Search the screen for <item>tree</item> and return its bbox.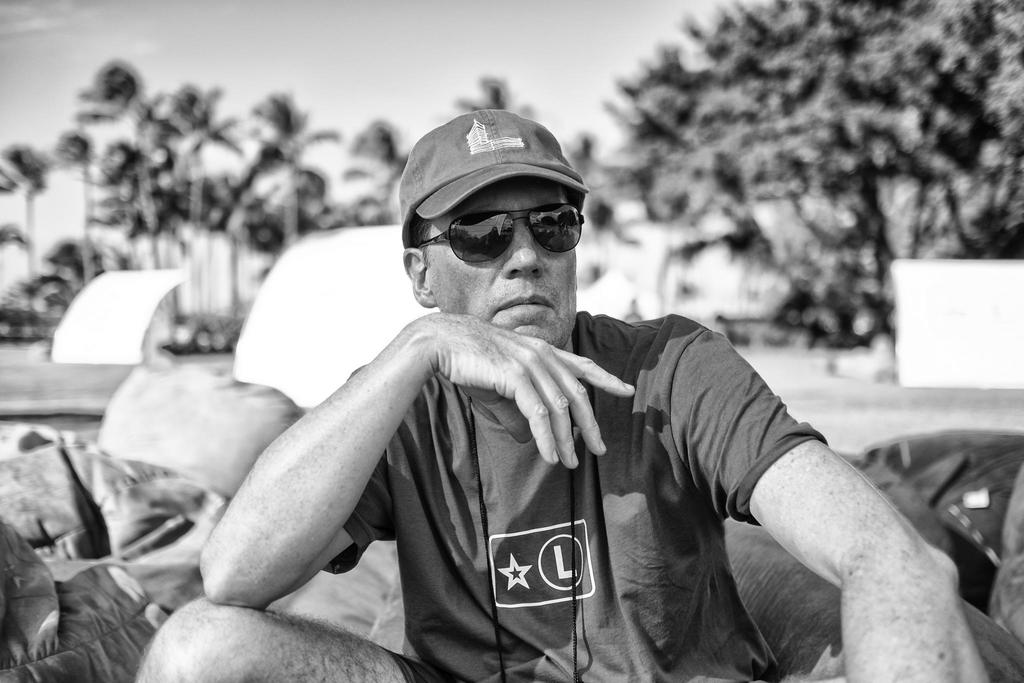
Found: (x1=0, y1=140, x2=62, y2=333).
